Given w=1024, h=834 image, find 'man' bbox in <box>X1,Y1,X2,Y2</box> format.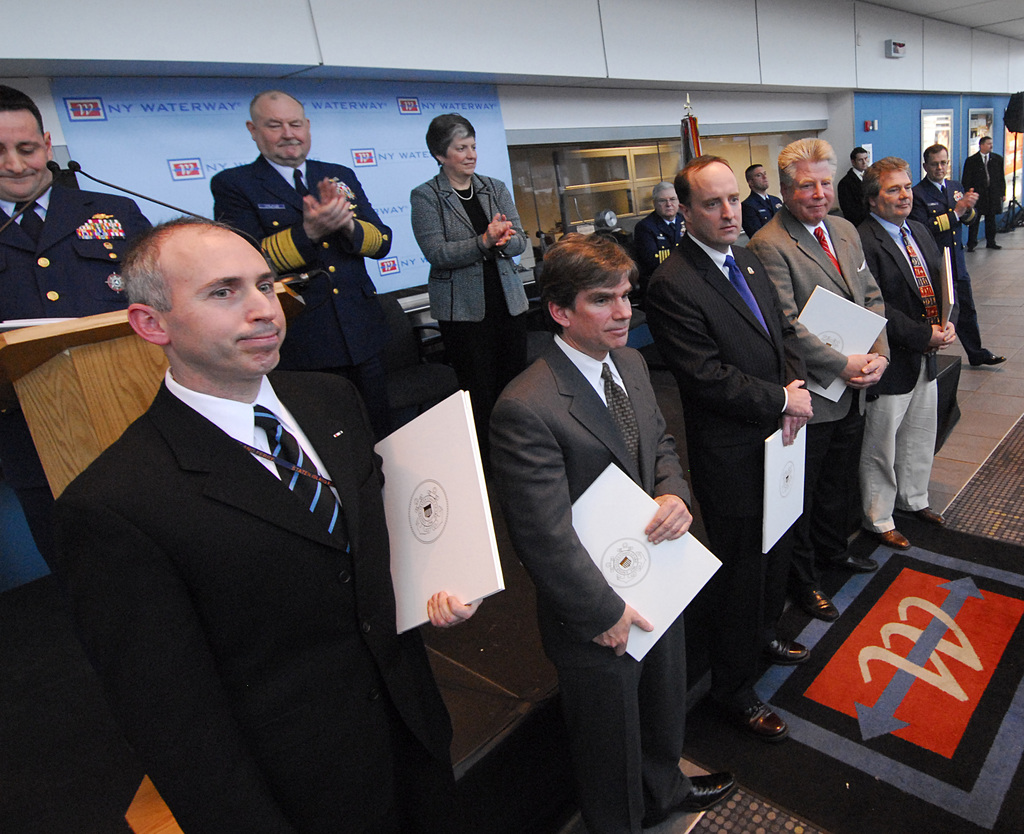
<box>746,139,892,626</box>.
